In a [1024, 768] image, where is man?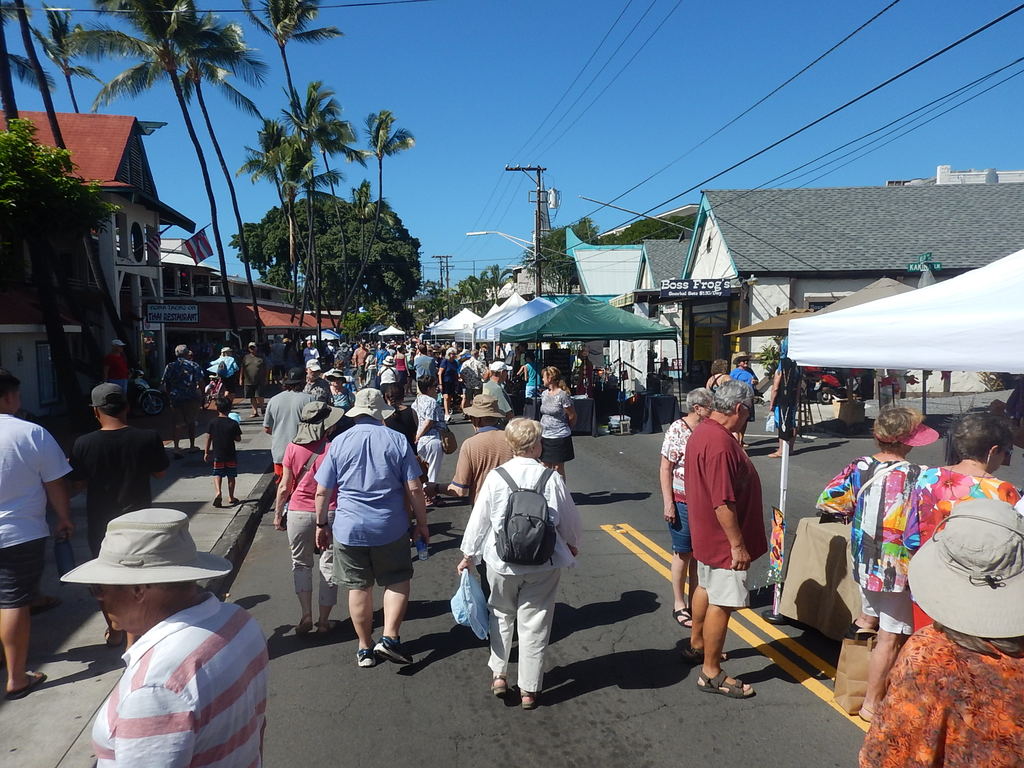
crop(313, 388, 432, 664).
